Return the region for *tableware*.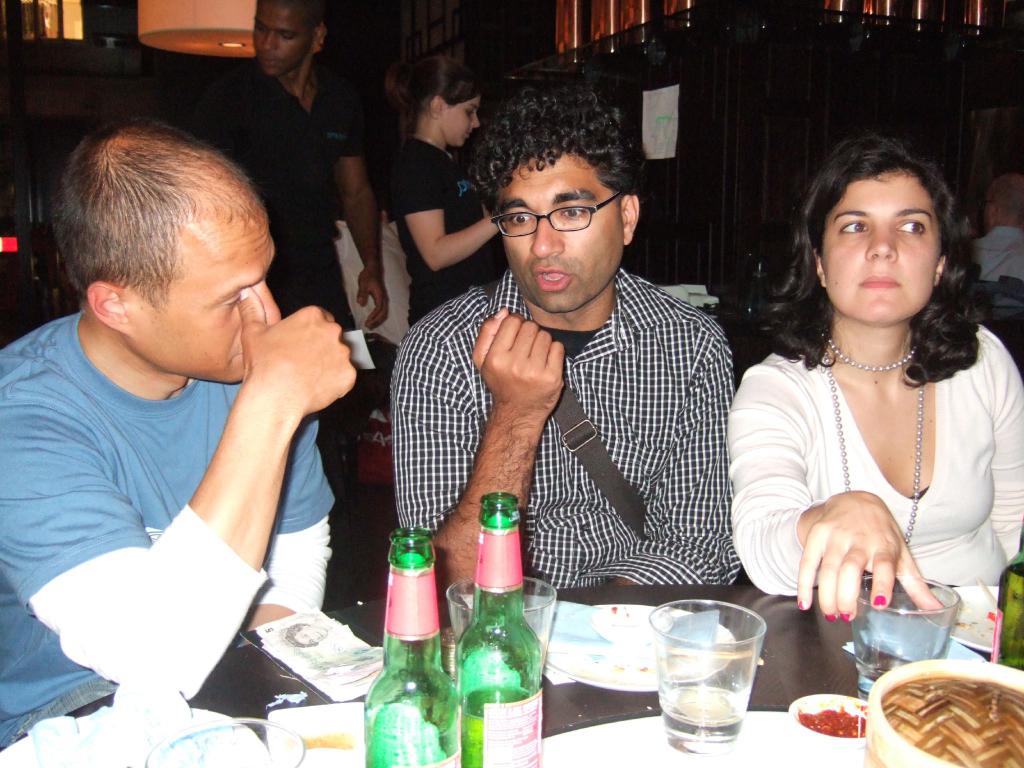
[left=913, top=583, right=1004, bottom=650].
